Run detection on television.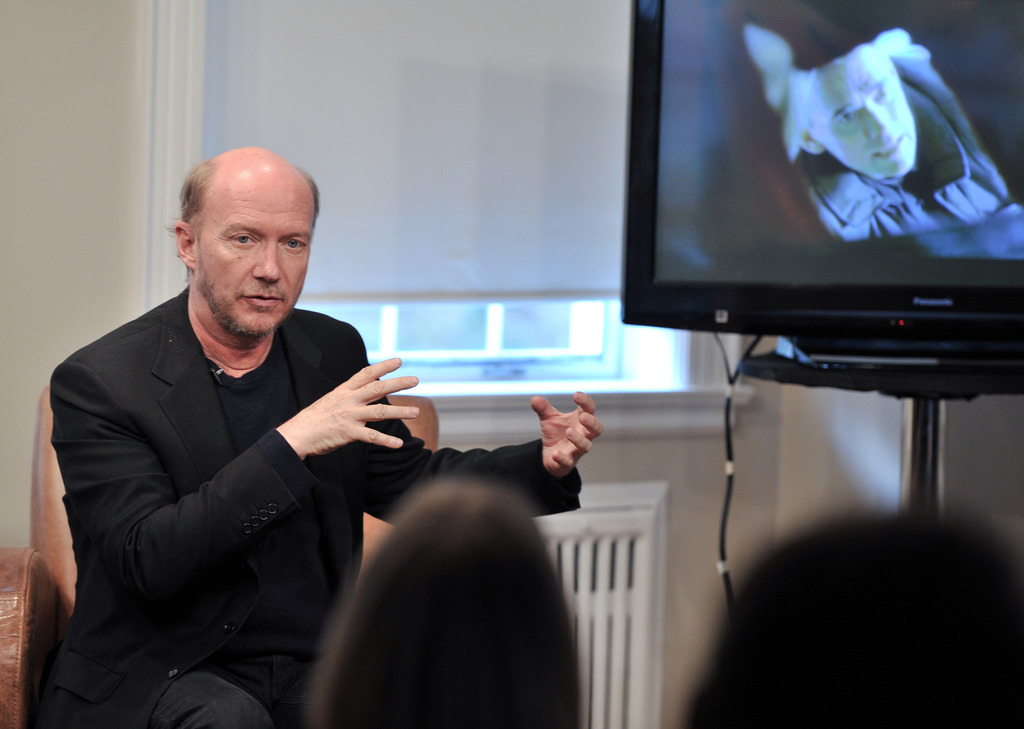
Result: <region>619, 0, 1020, 359</region>.
